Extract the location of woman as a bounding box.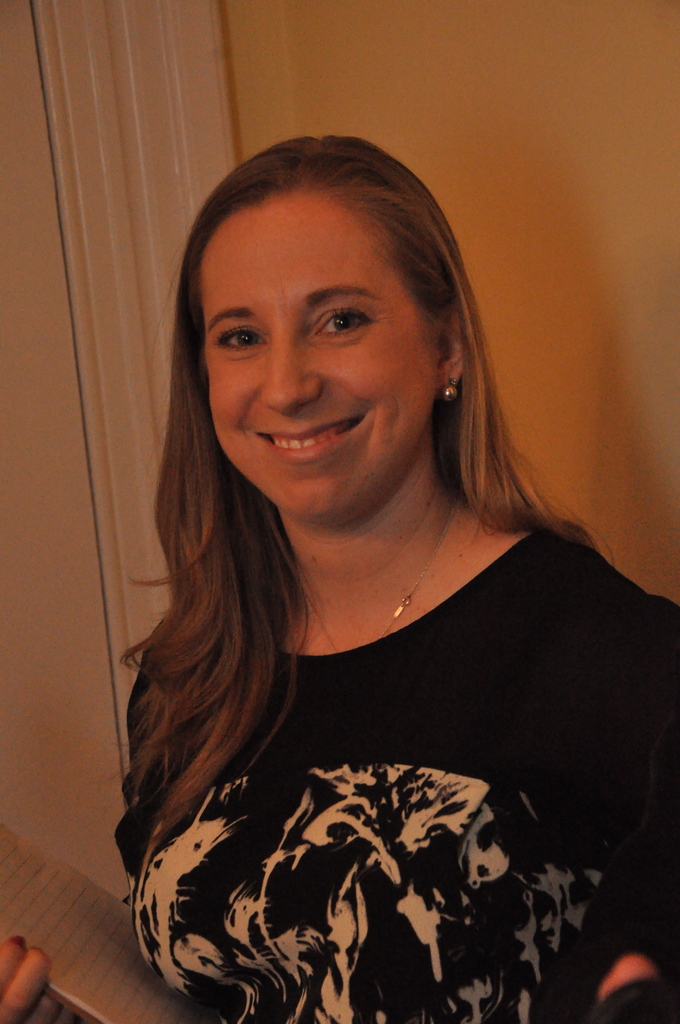
crop(75, 138, 658, 999).
